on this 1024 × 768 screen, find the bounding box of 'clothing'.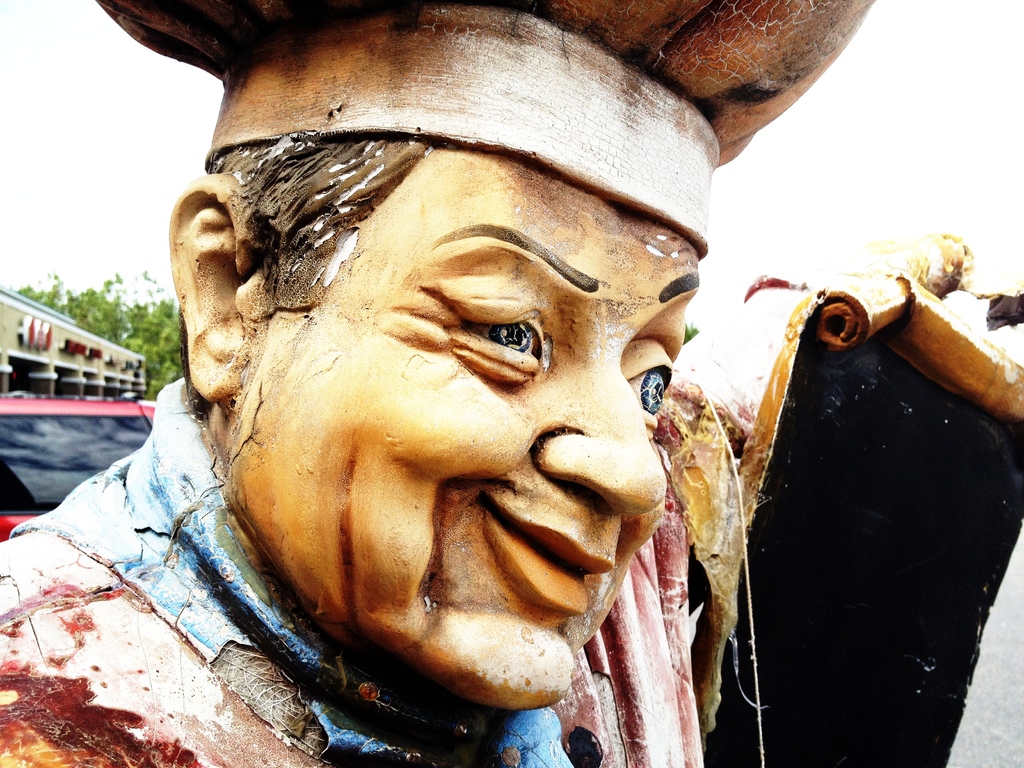
Bounding box: 0 380 698 767.
